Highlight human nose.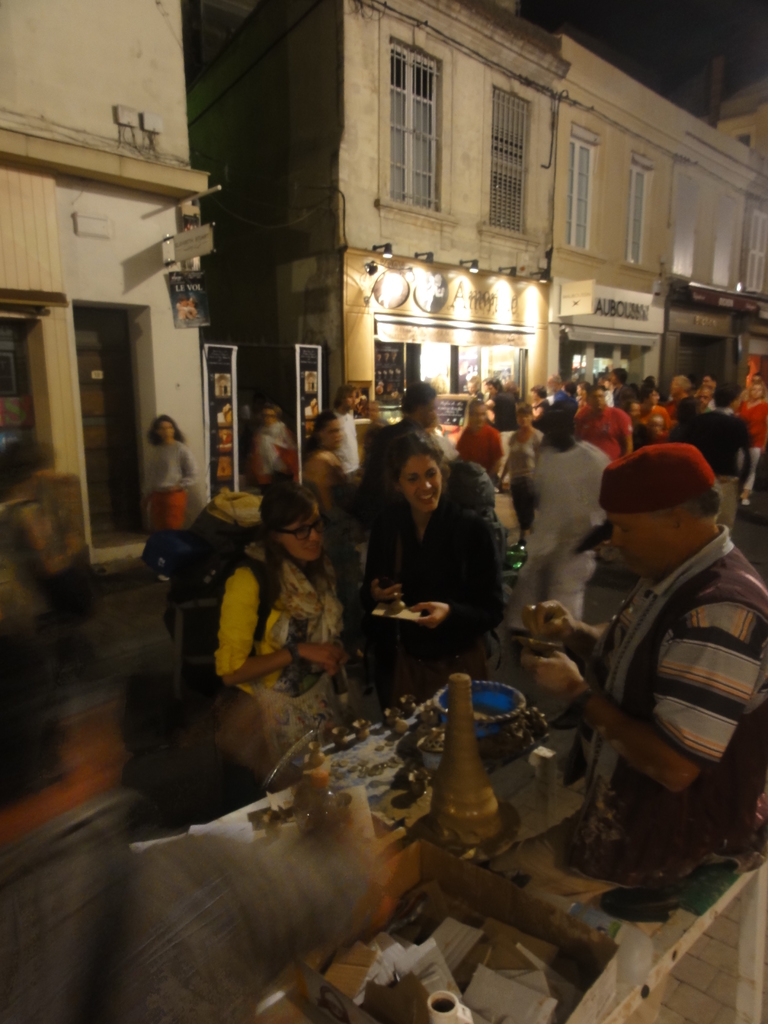
Highlighted region: 422 479 434 494.
